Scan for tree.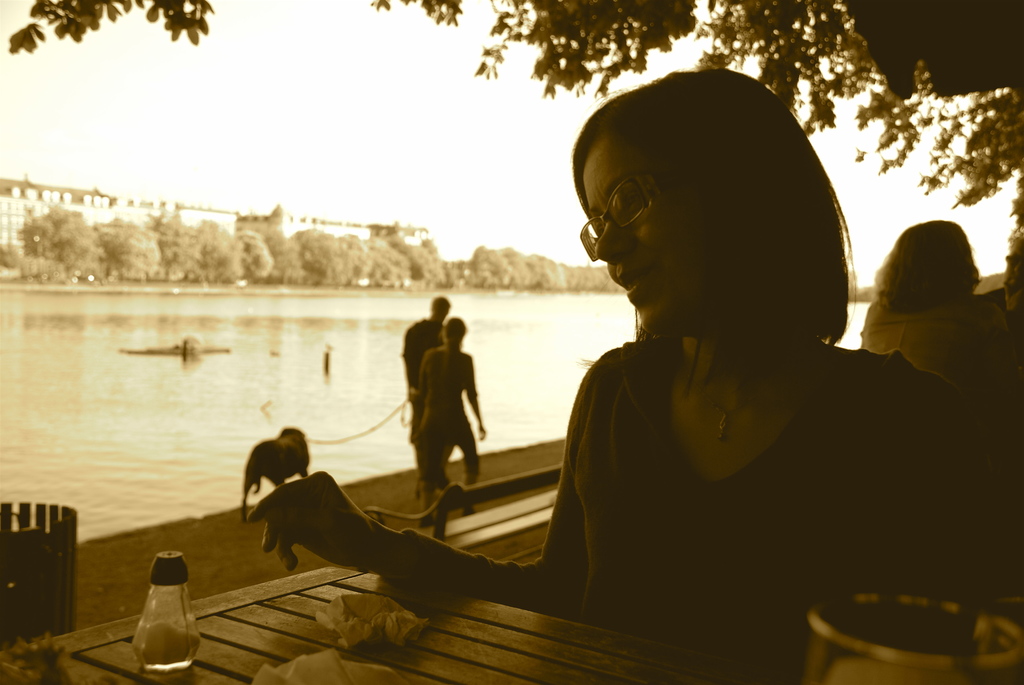
Scan result: 1 0 1023 246.
